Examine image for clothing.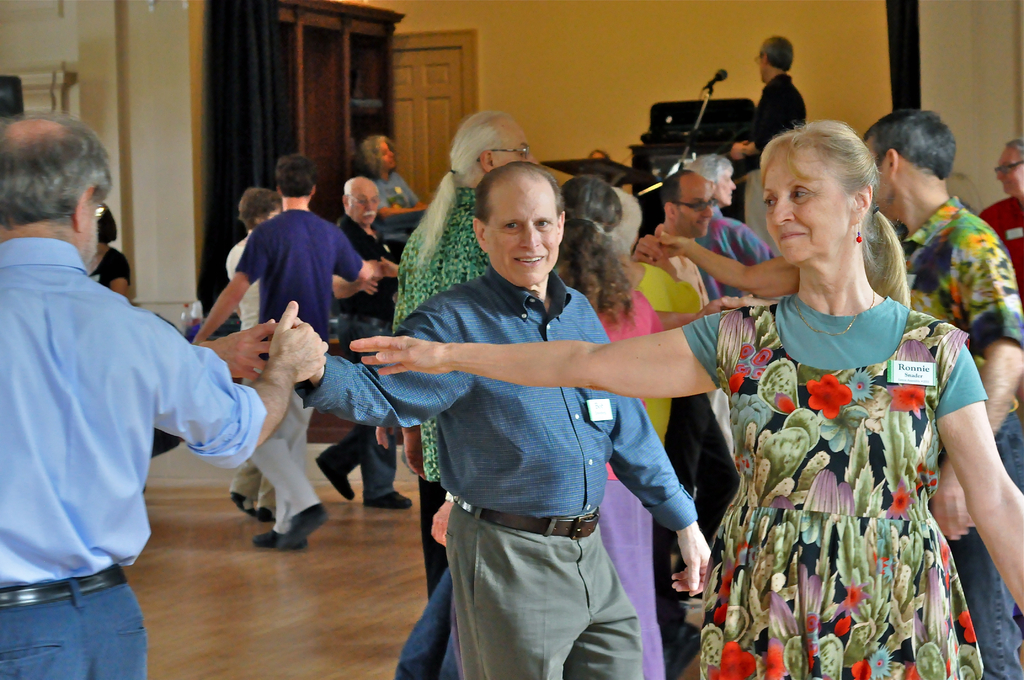
Examination result: BBox(749, 166, 771, 252).
